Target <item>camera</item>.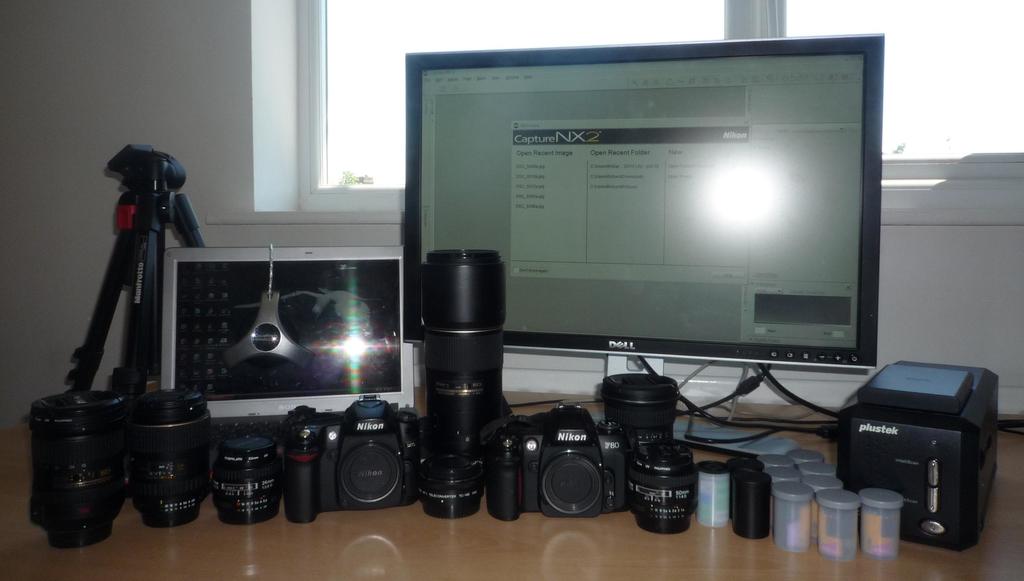
Target region: [604,370,678,494].
